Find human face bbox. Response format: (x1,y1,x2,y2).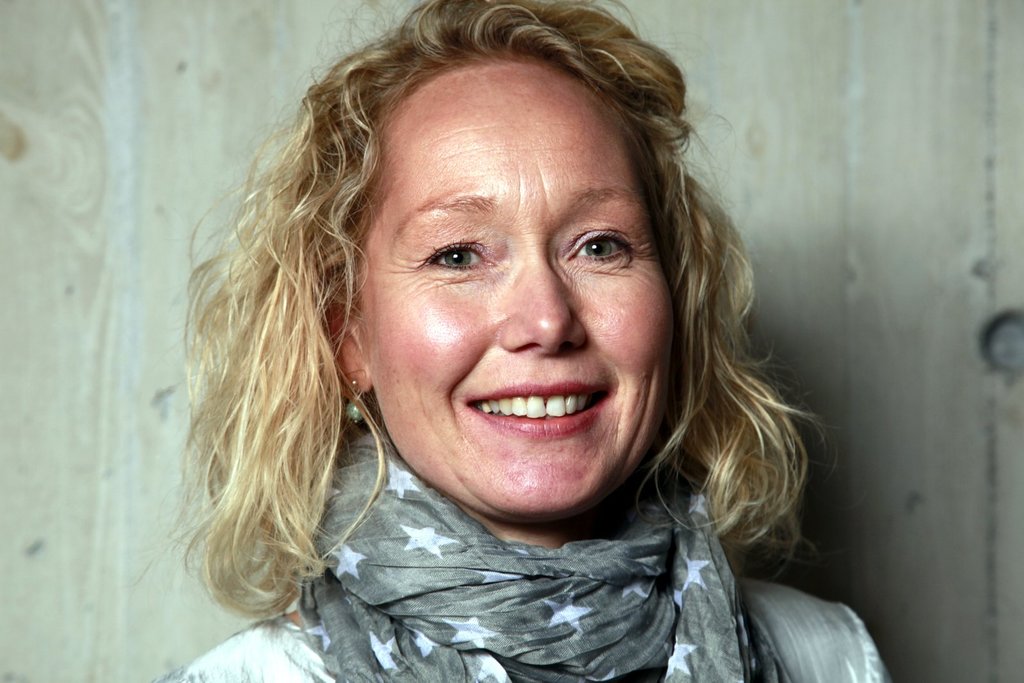
(356,49,689,513).
